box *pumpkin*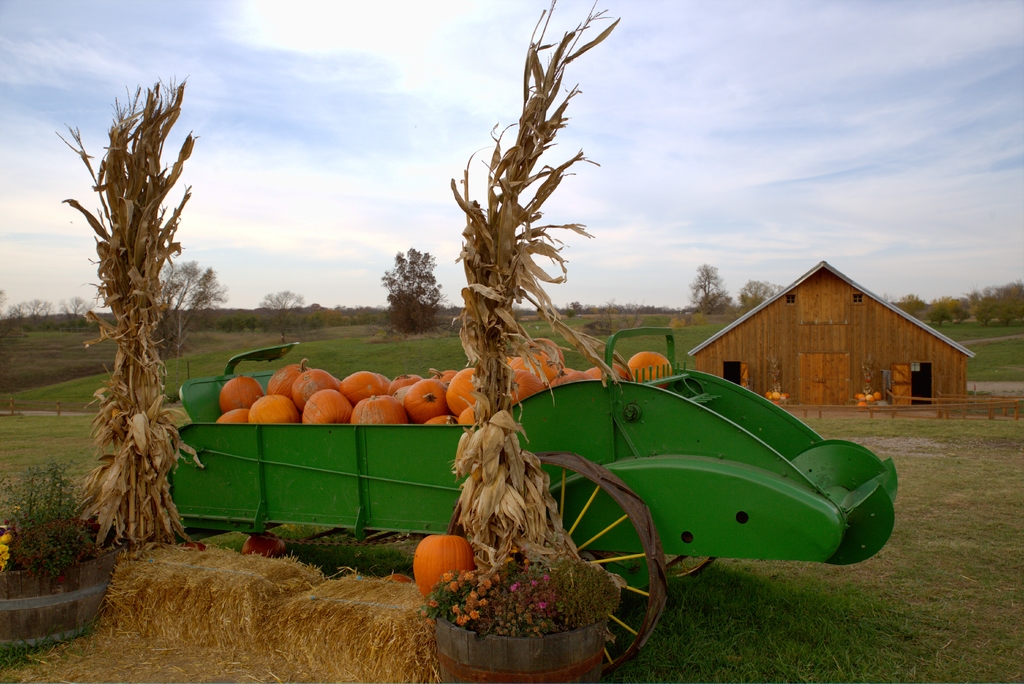
Rect(238, 529, 291, 558)
